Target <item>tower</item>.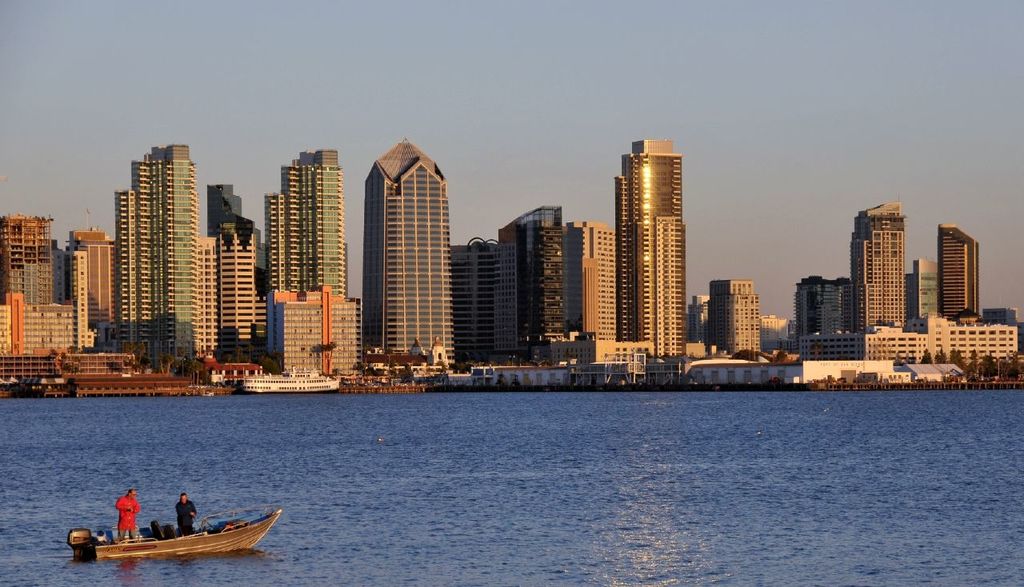
Target region: 362 138 455 363.
